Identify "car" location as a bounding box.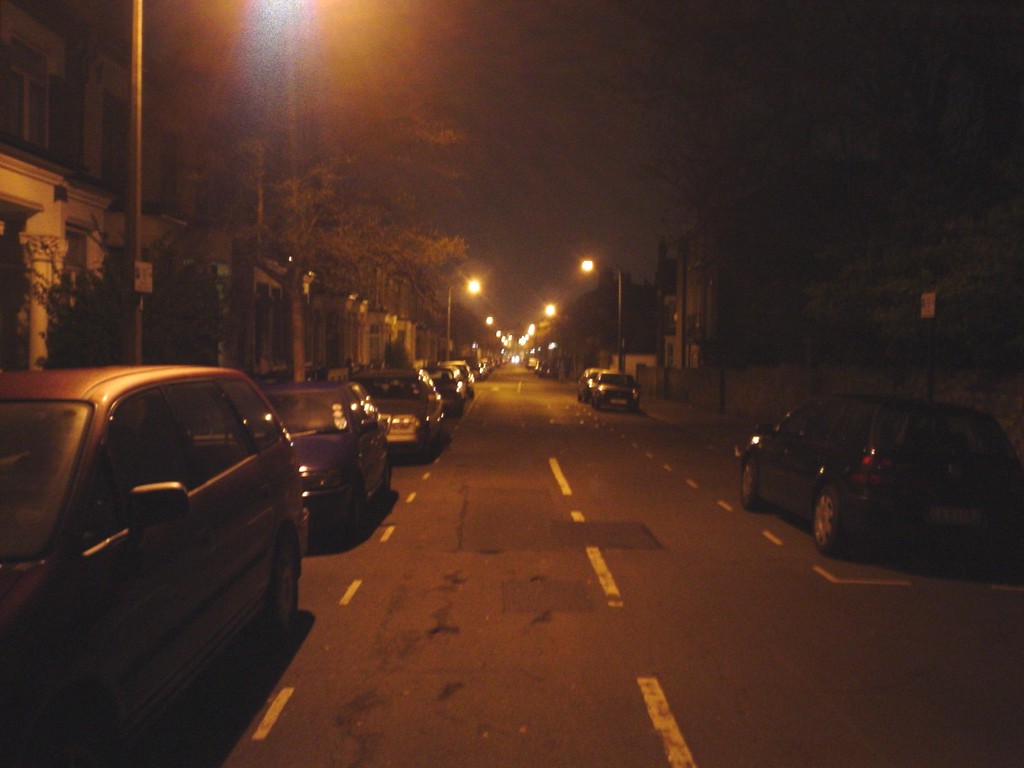
(595, 371, 638, 406).
